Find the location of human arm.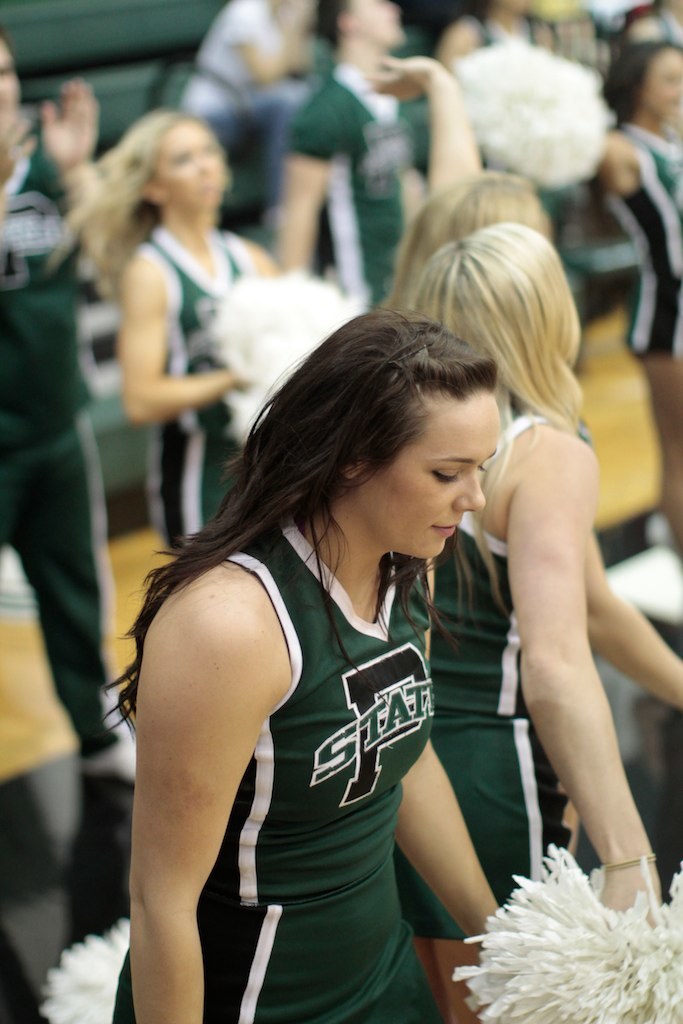
Location: 273,102,358,279.
